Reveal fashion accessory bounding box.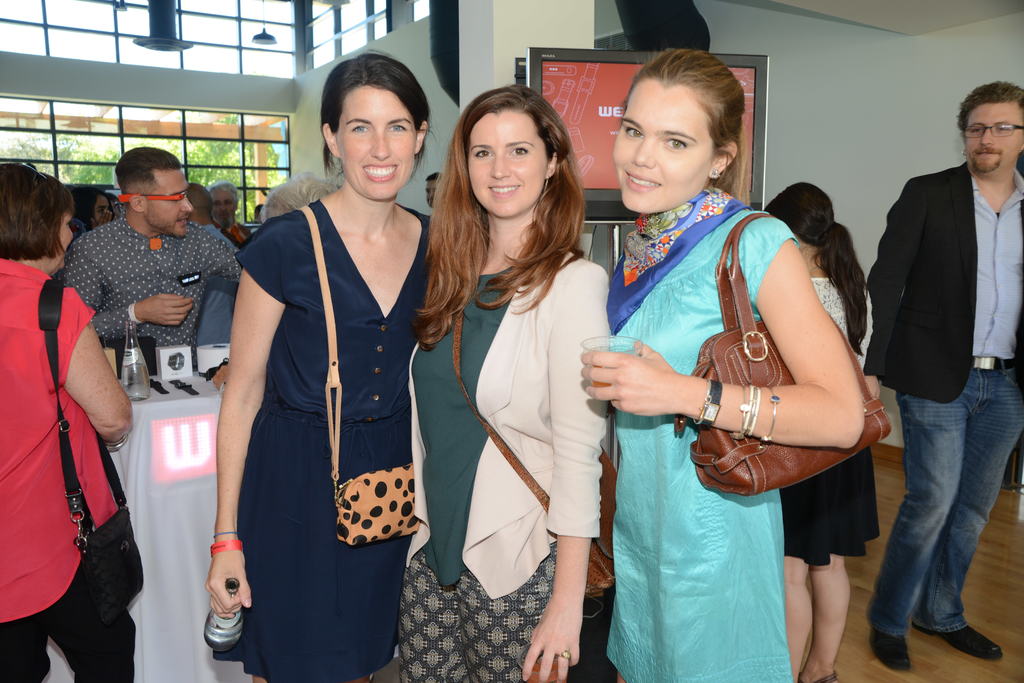
Revealed: 34:279:147:629.
